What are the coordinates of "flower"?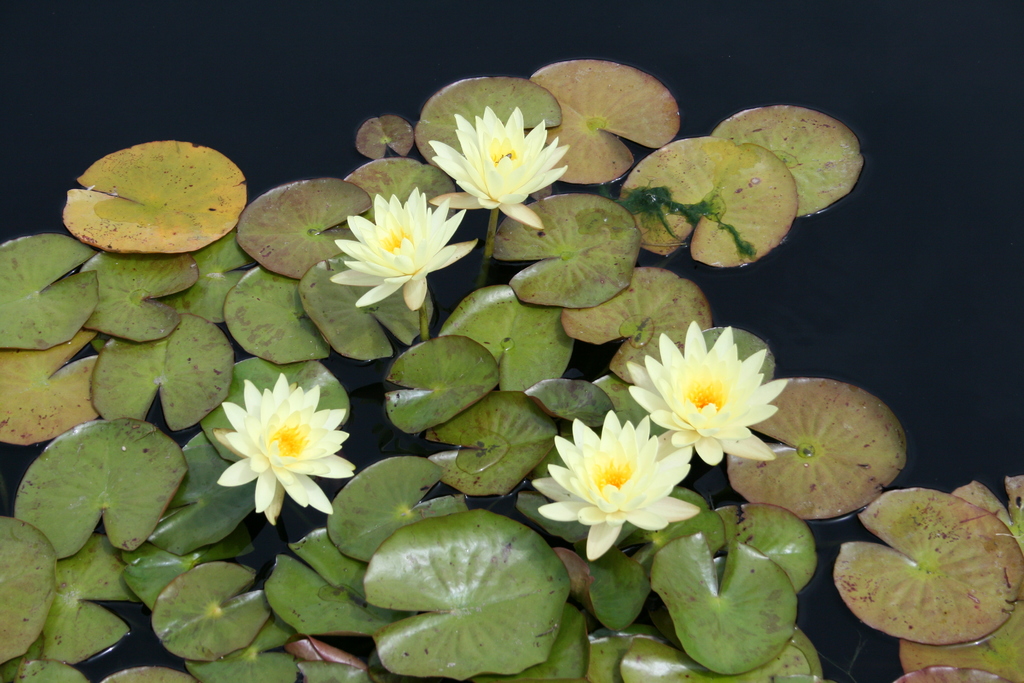
select_region(534, 416, 698, 554).
